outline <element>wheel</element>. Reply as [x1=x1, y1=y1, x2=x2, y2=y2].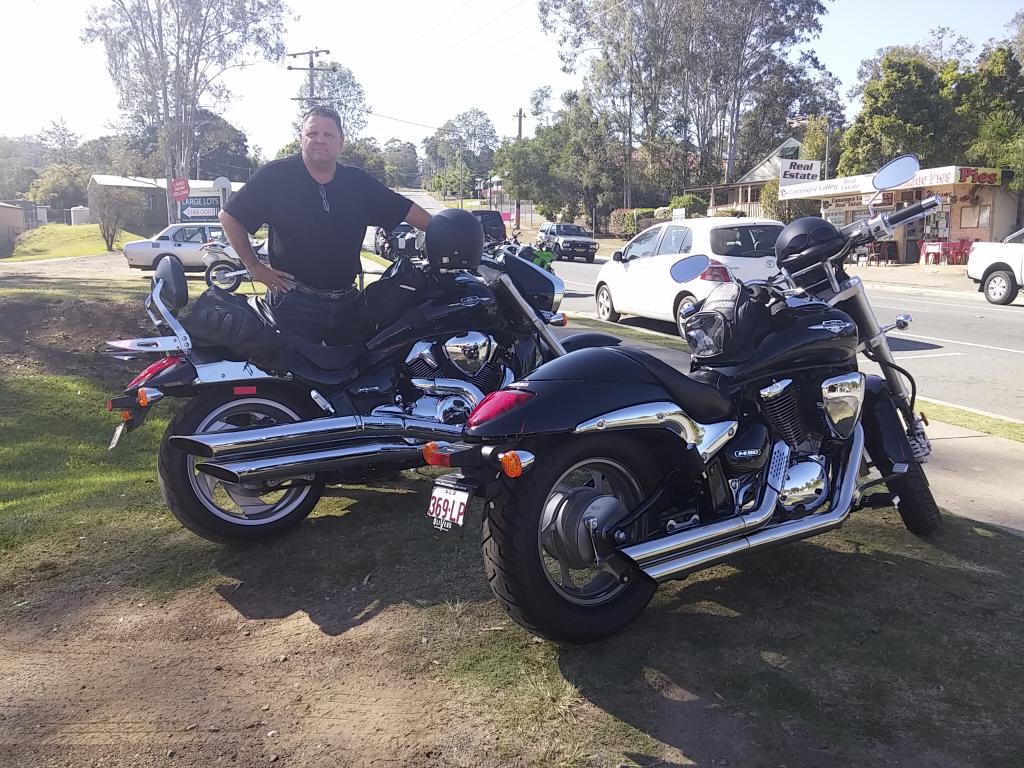
[x1=505, y1=454, x2=674, y2=634].
